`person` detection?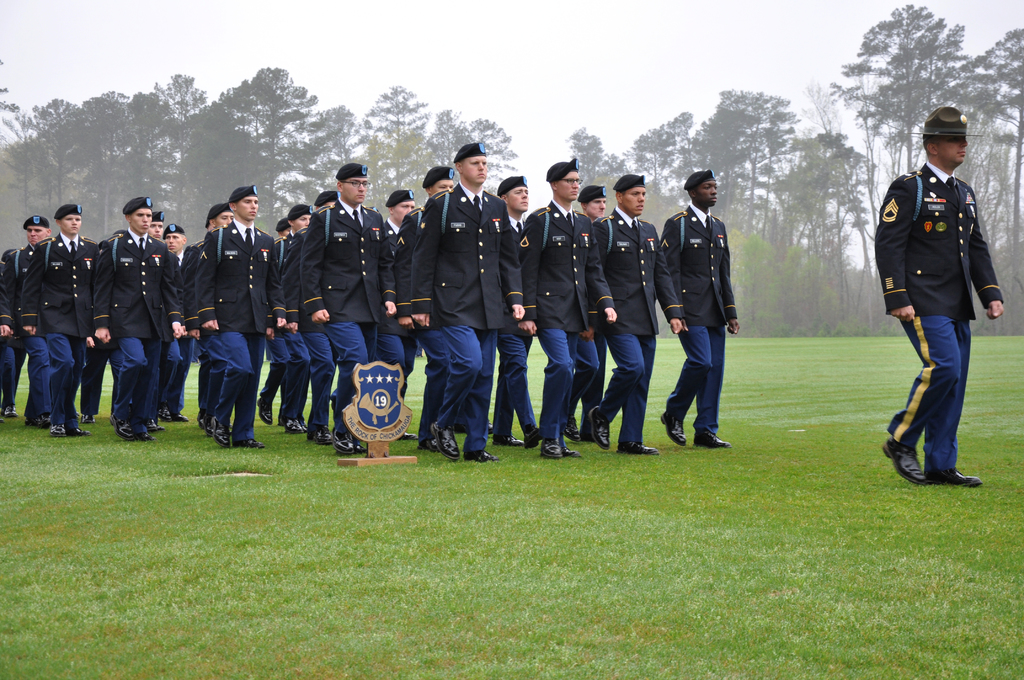
box(875, 105, 1007, 486)
